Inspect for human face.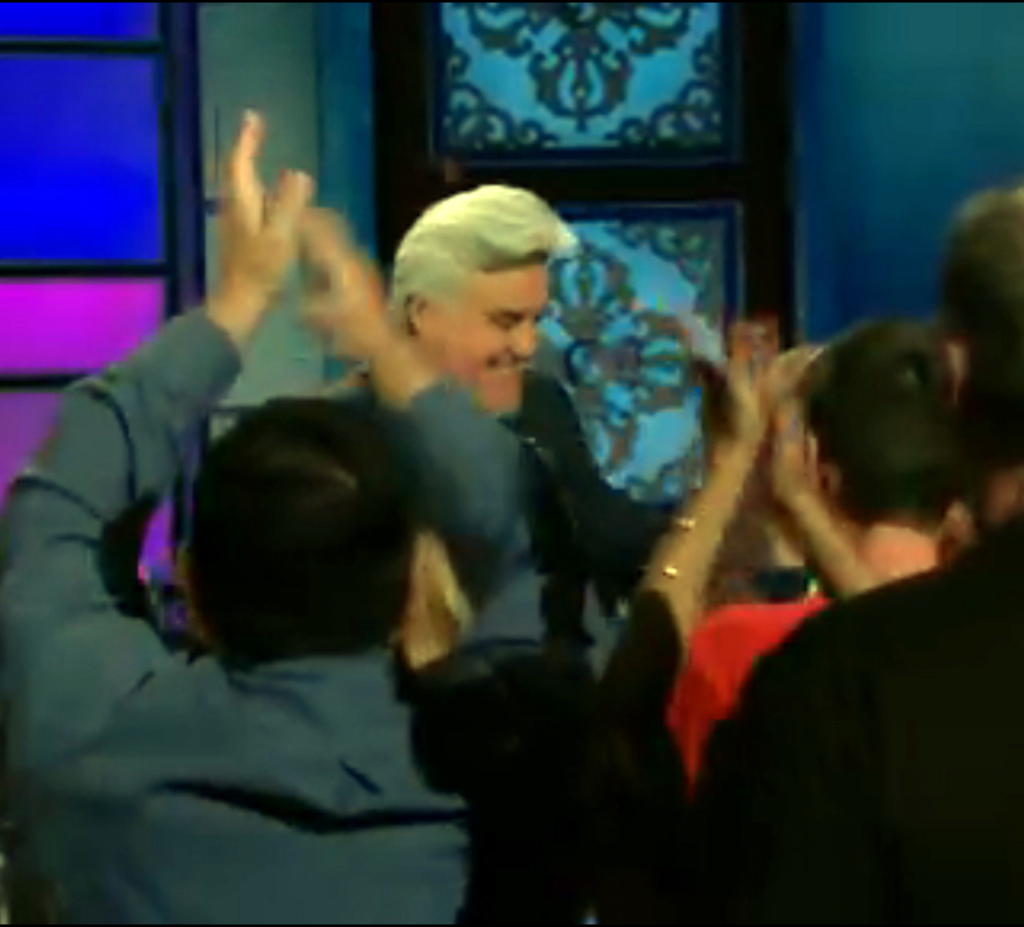
Inspection: 415 259 548 424.
